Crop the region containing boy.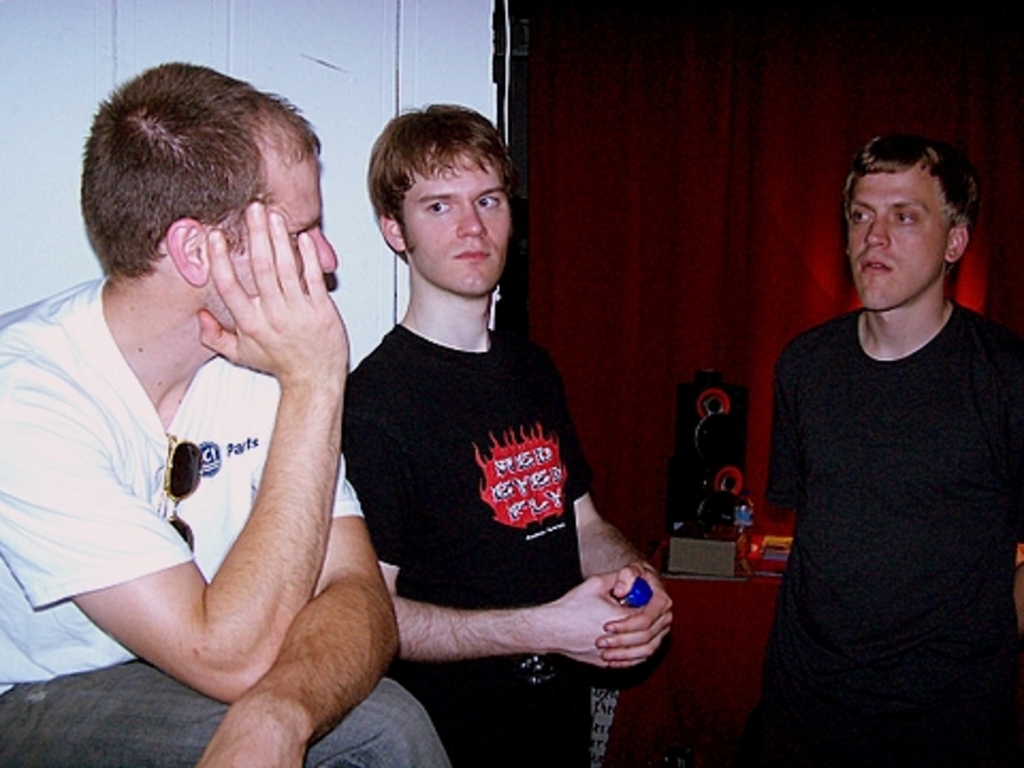
Crop region: select_region(318, 100, 617, 730).
